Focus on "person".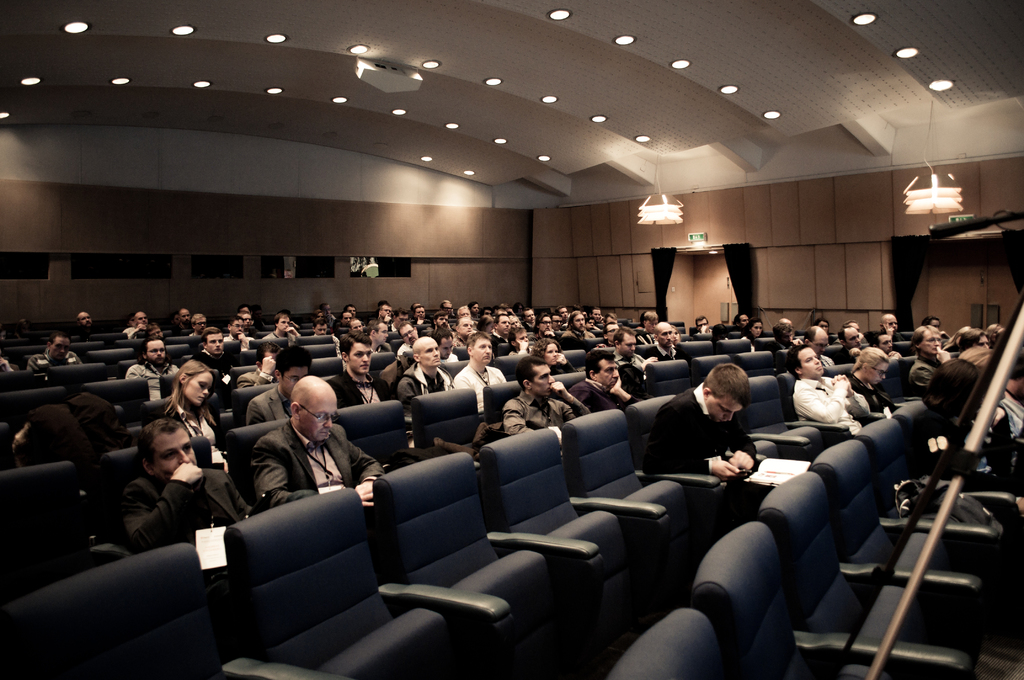
Focused at 120 309 161 344.
